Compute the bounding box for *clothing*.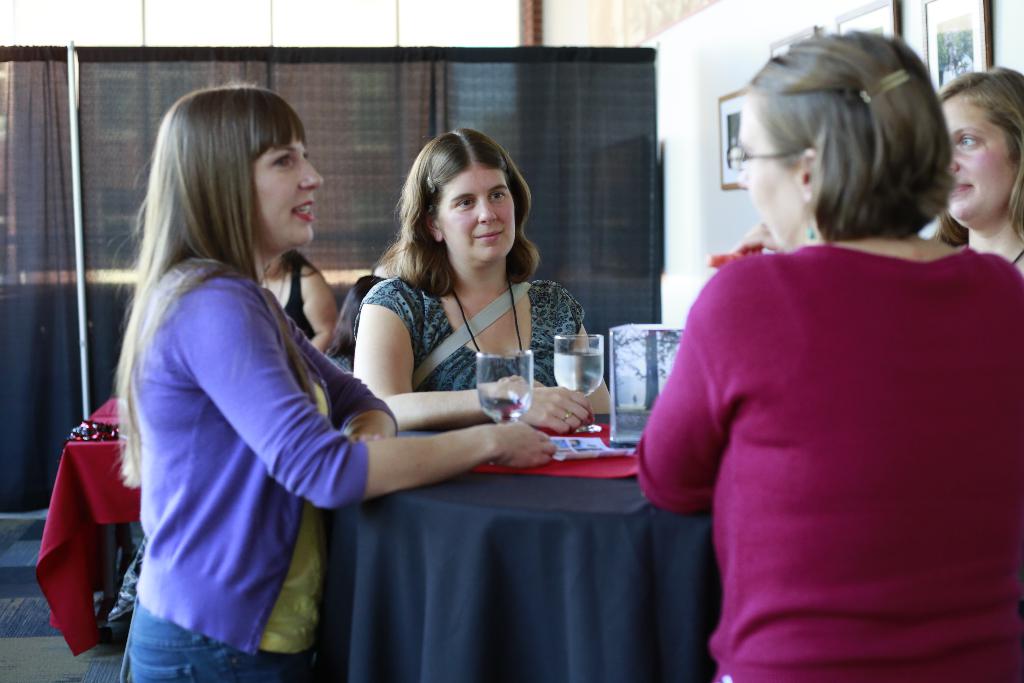
select_region(380, 273, 629, 441).
